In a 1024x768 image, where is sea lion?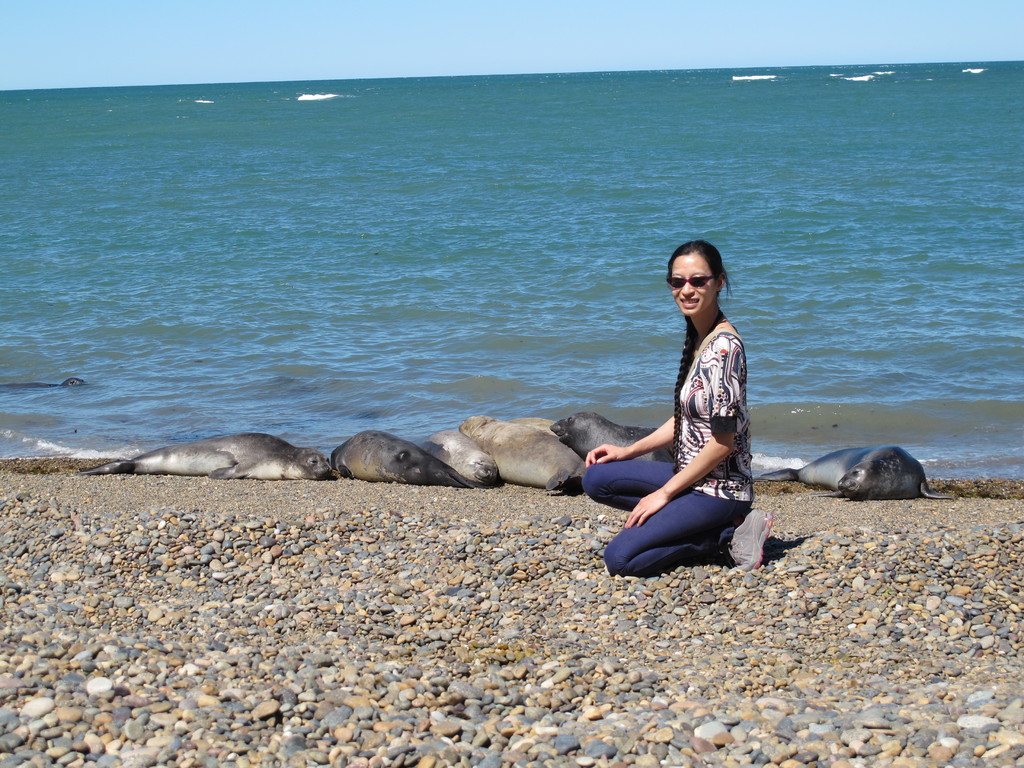
box(751, 444, 959, 499).
